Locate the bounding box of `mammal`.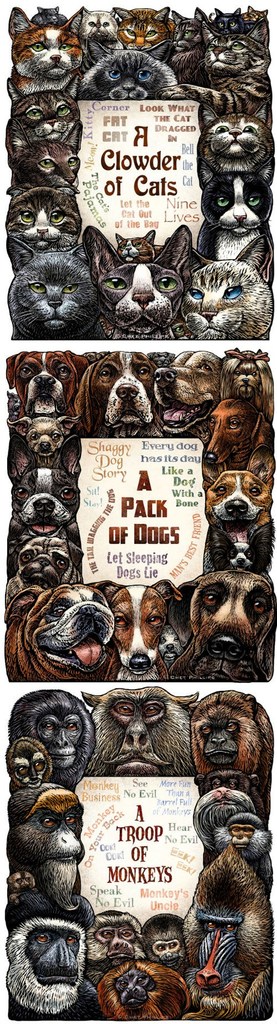
Bounding box: bbox=(8, 533, 83, 591).
